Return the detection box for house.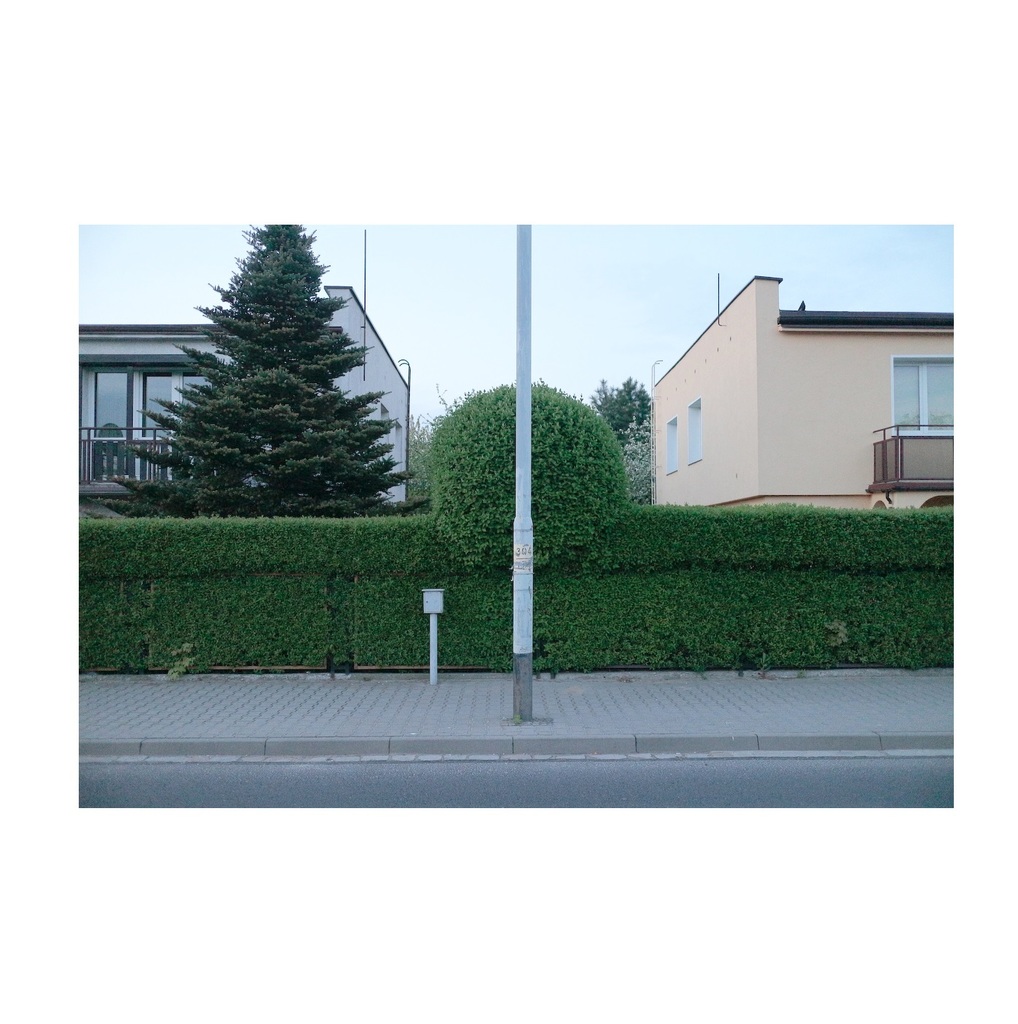
(x1=55, y1=277, x2=415, y2=524).
